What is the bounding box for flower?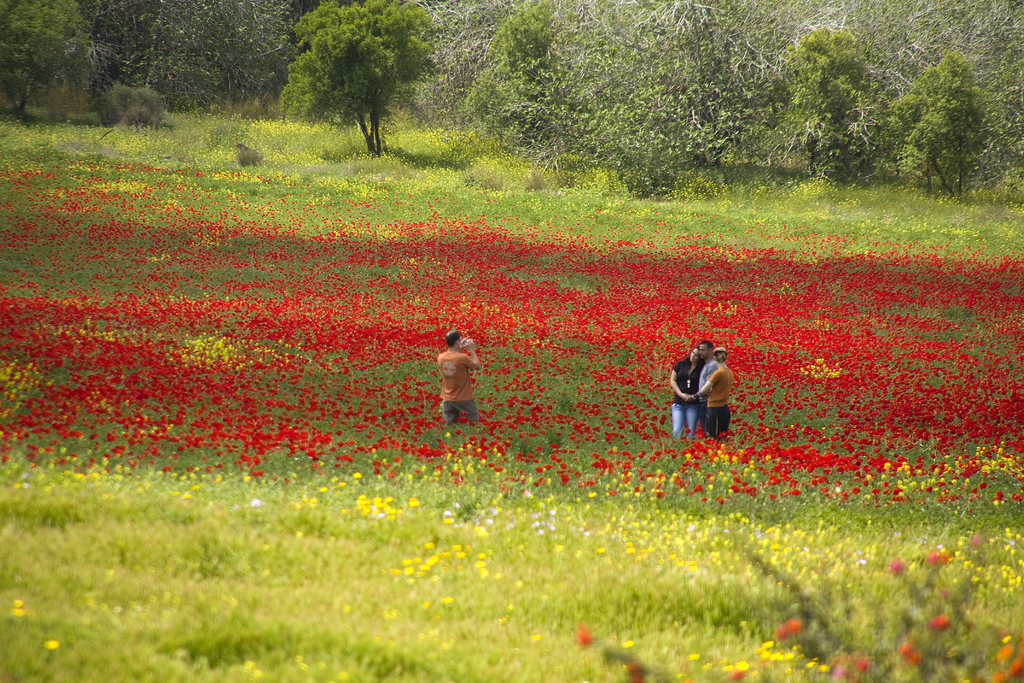
crop(772, 620, 799, 639).
